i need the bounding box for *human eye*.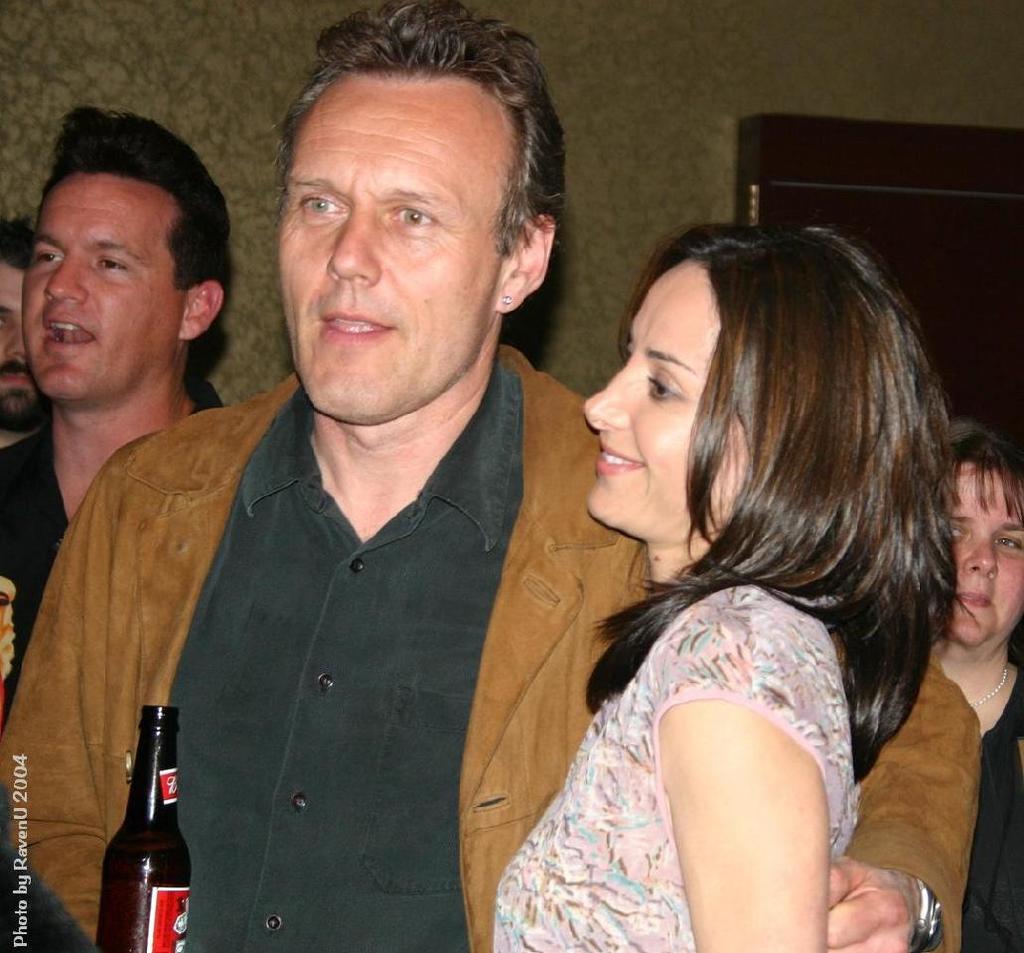
Here it is: <region>35, 247, 67, 266</region>.
